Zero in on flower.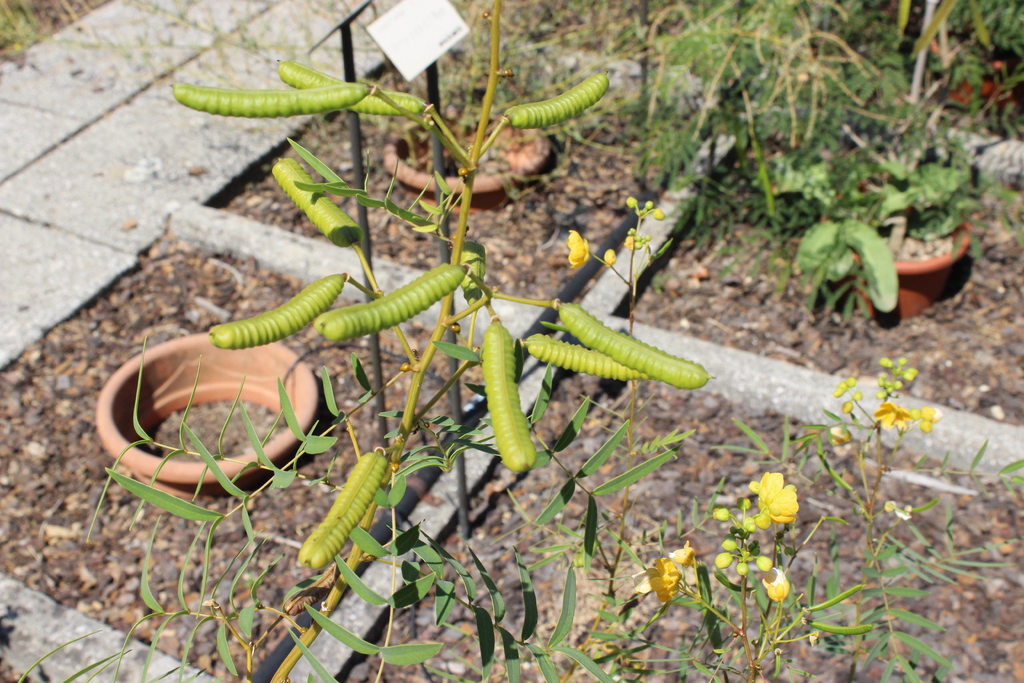
Zeroed in: (x1=647, y1=544, x2=697, y2=602).
